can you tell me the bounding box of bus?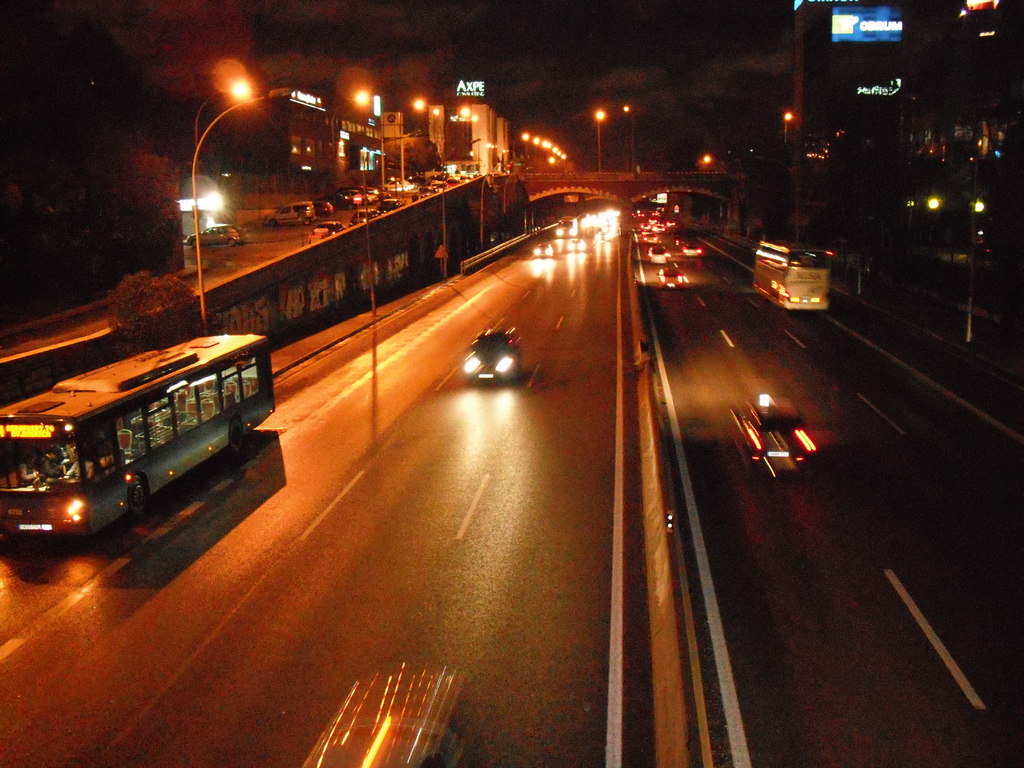
pyautogui.locateOnScreen(0, 328, 278, 534).
